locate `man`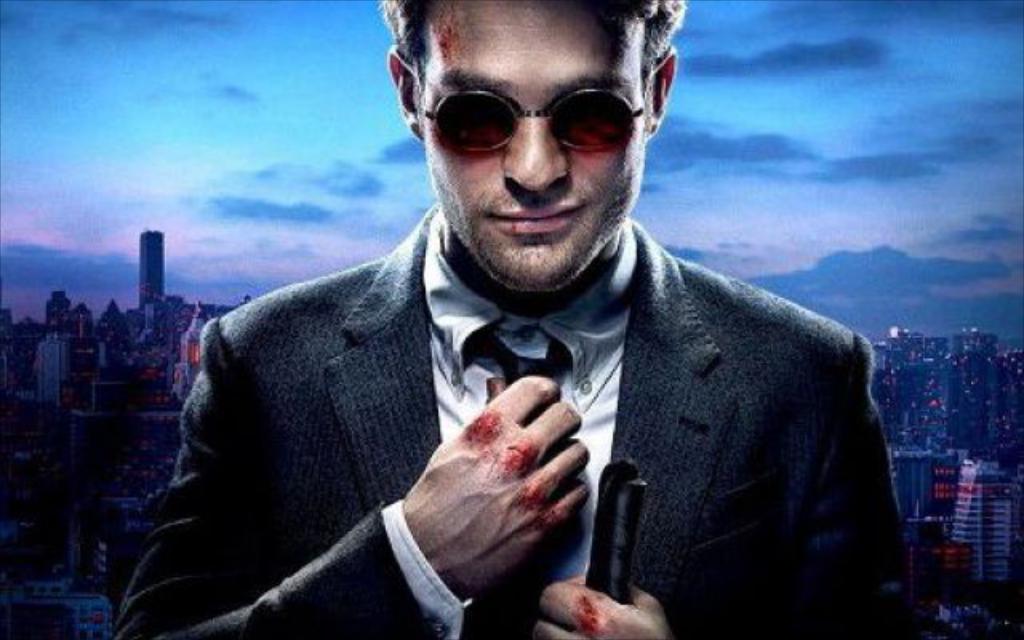
138,0,888,639
